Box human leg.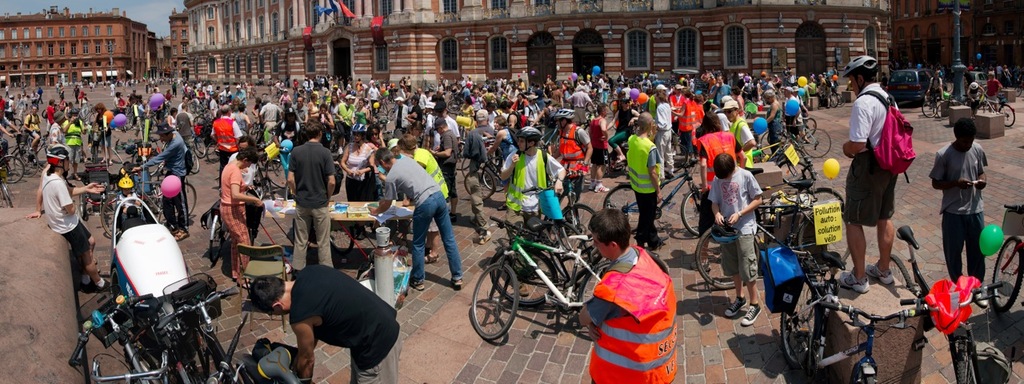
x1=741, y1=232, x2=767, y2=326.
